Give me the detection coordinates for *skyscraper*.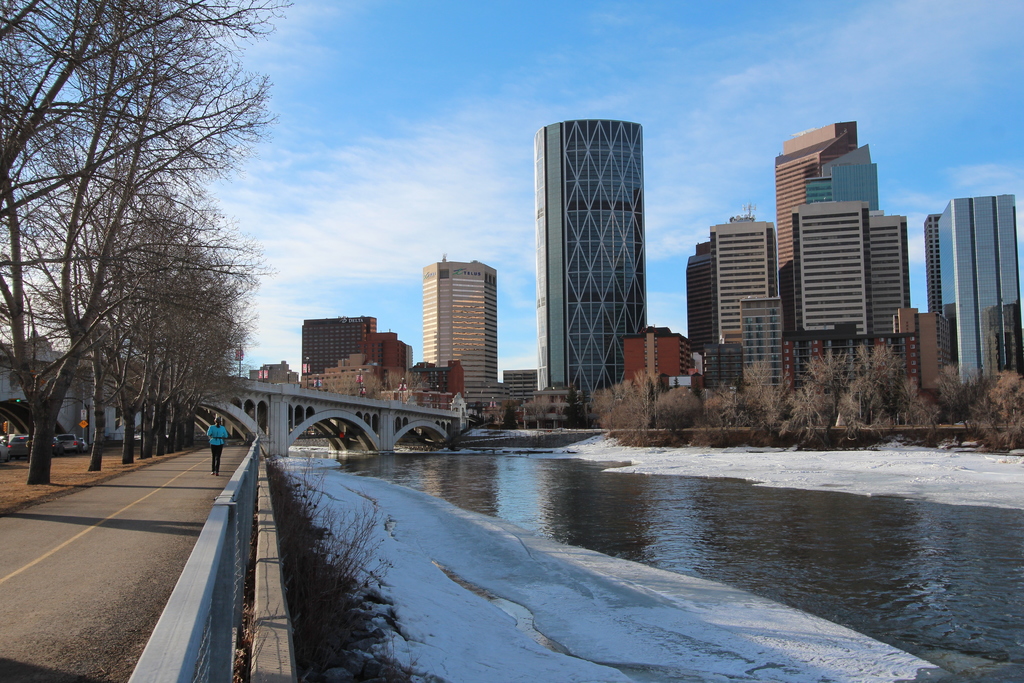
bbox=(424, 253, 503, 417).
